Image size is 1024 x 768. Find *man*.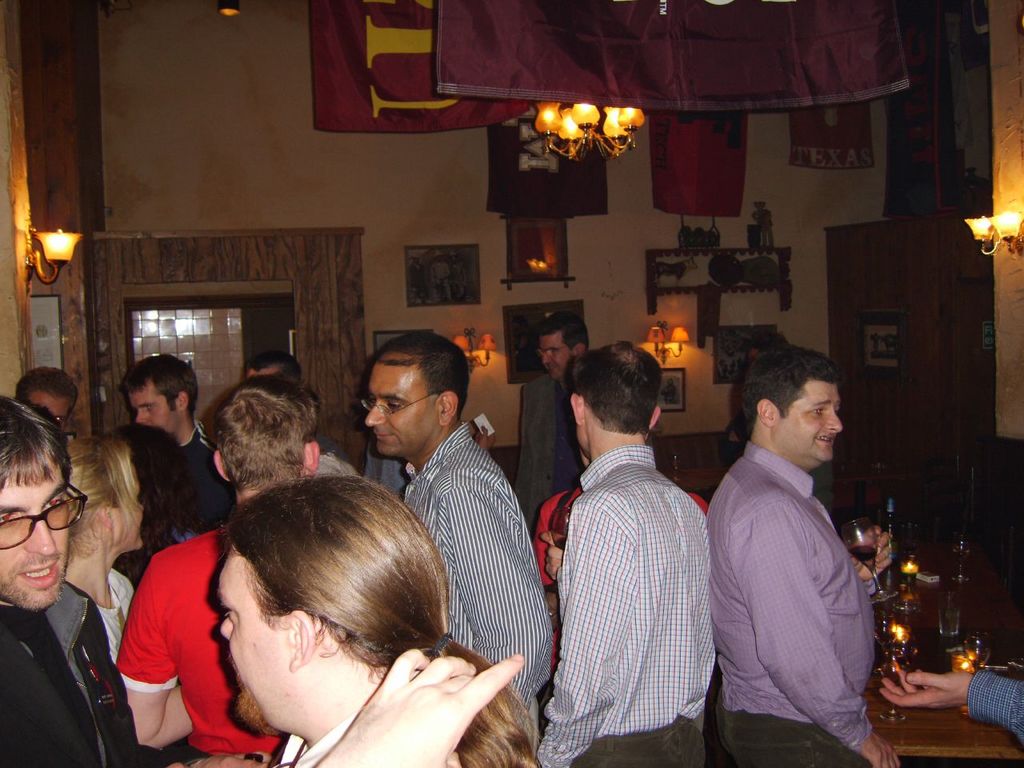
bbox=[0, 393, 146, 767].
